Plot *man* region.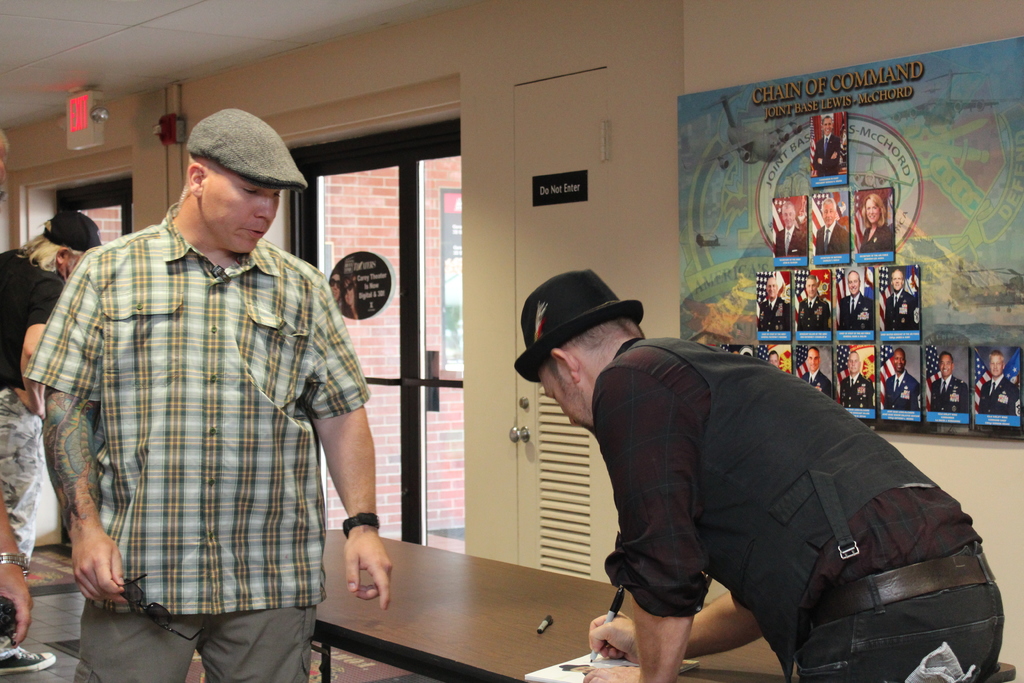
Plotted at [776, 201, 808, 257].
